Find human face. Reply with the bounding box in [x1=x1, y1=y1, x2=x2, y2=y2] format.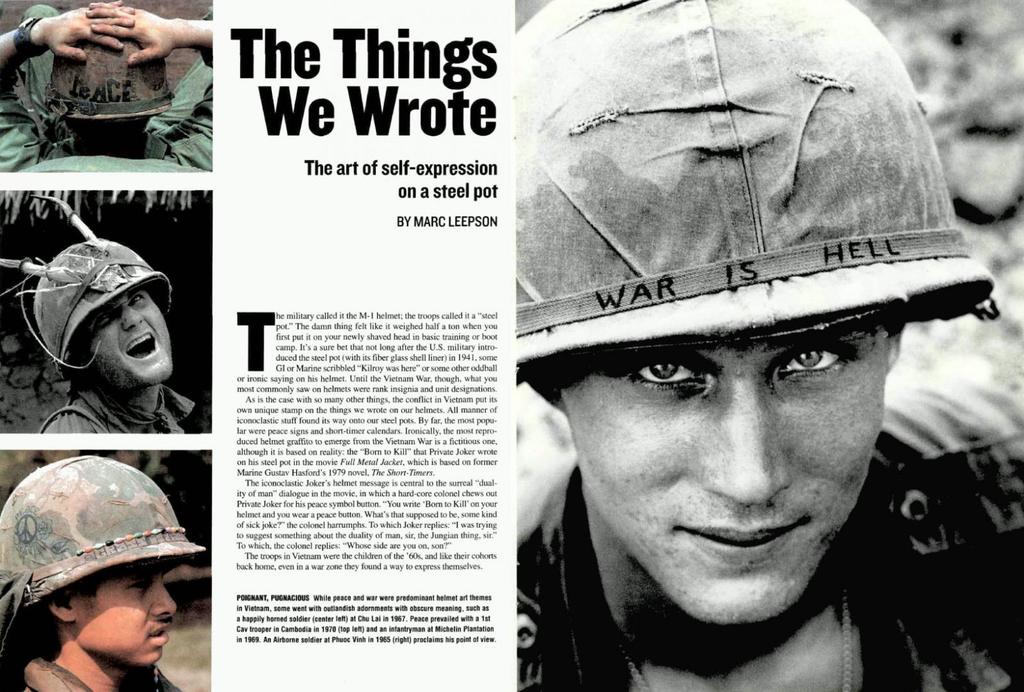
[x1=69, y1=567, x2=186, y2=673].
